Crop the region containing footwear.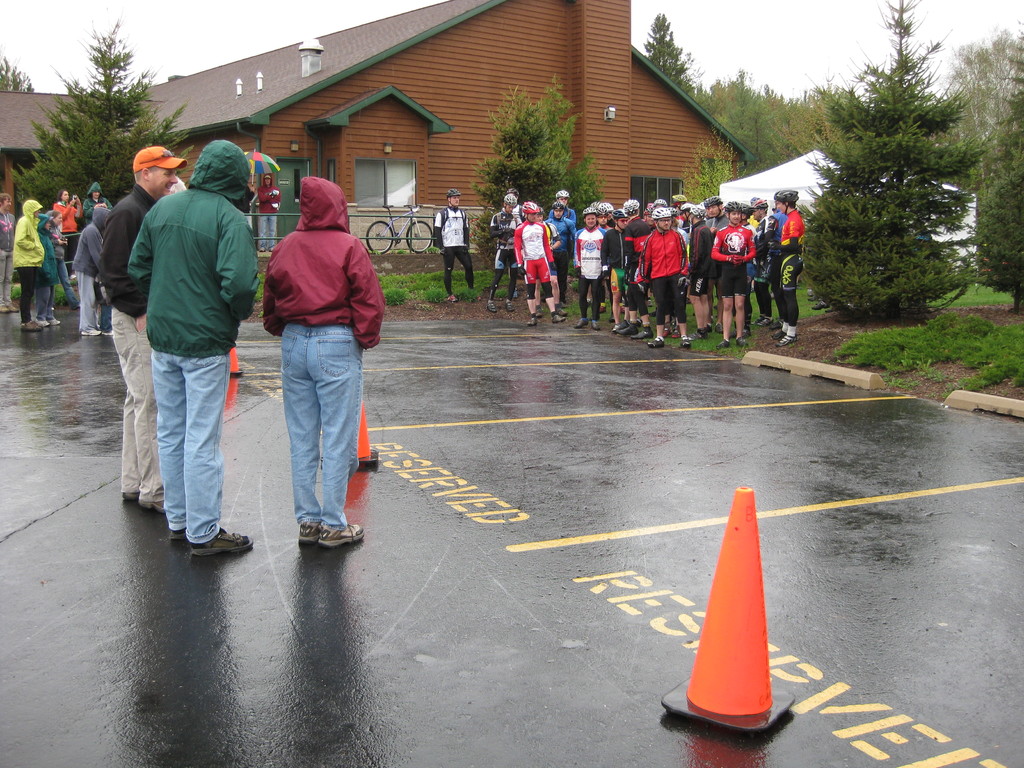
Crop region: rect(82, 321, 99, 333).
